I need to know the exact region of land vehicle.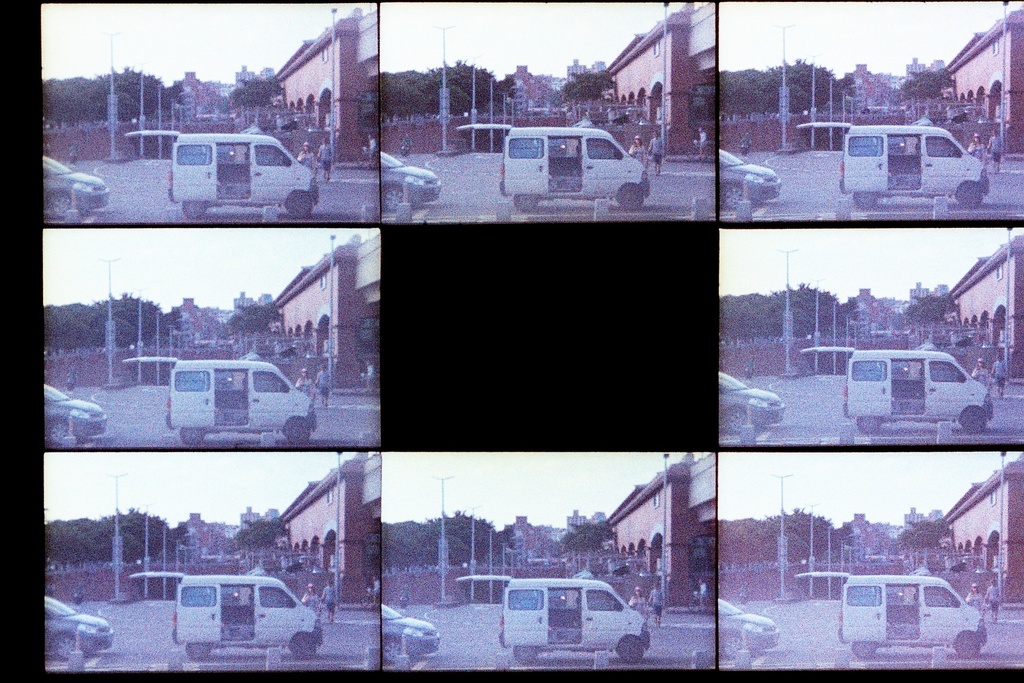
Region: [left=453, top=130, right=647, bottom=209].
